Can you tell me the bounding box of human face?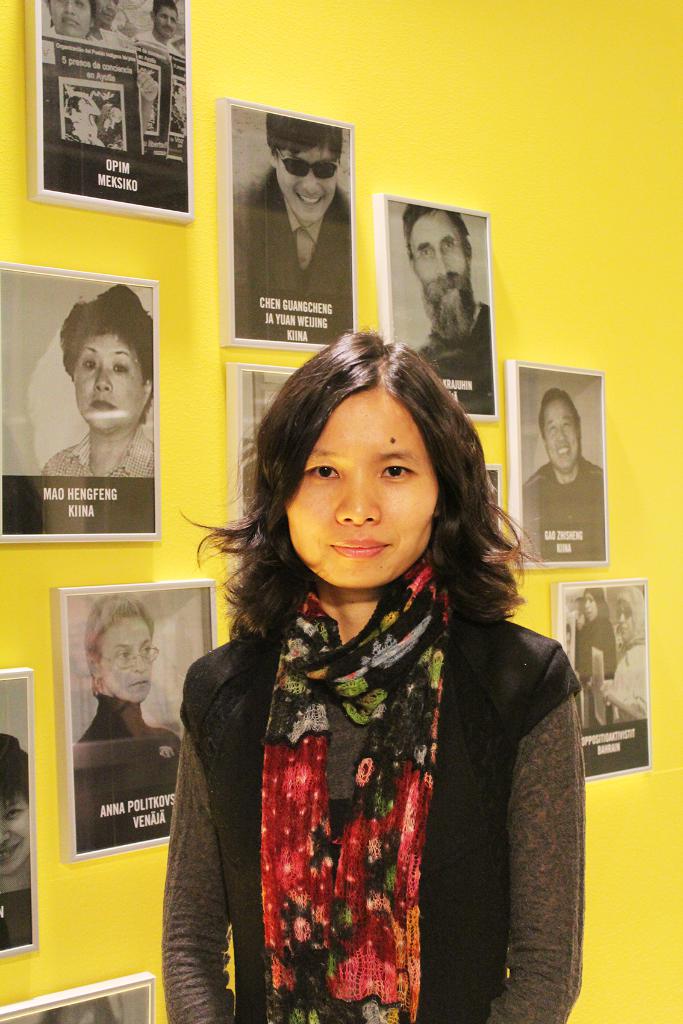
Rect(95, 0, 117, 24).
